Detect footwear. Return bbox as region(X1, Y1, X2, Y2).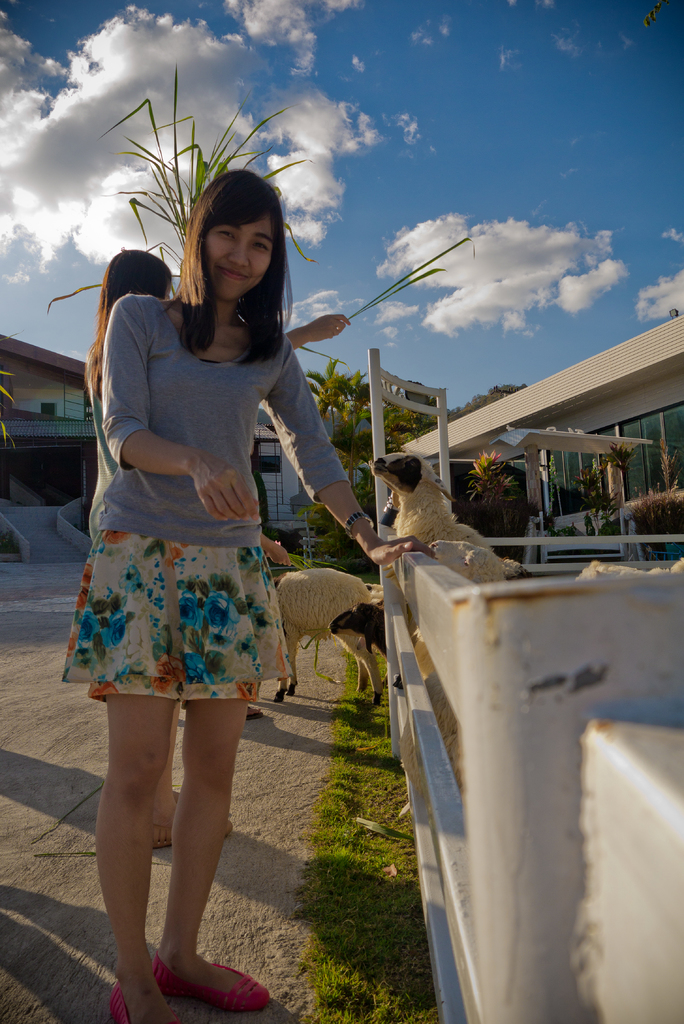
region(155, 951, 272, 1012).
